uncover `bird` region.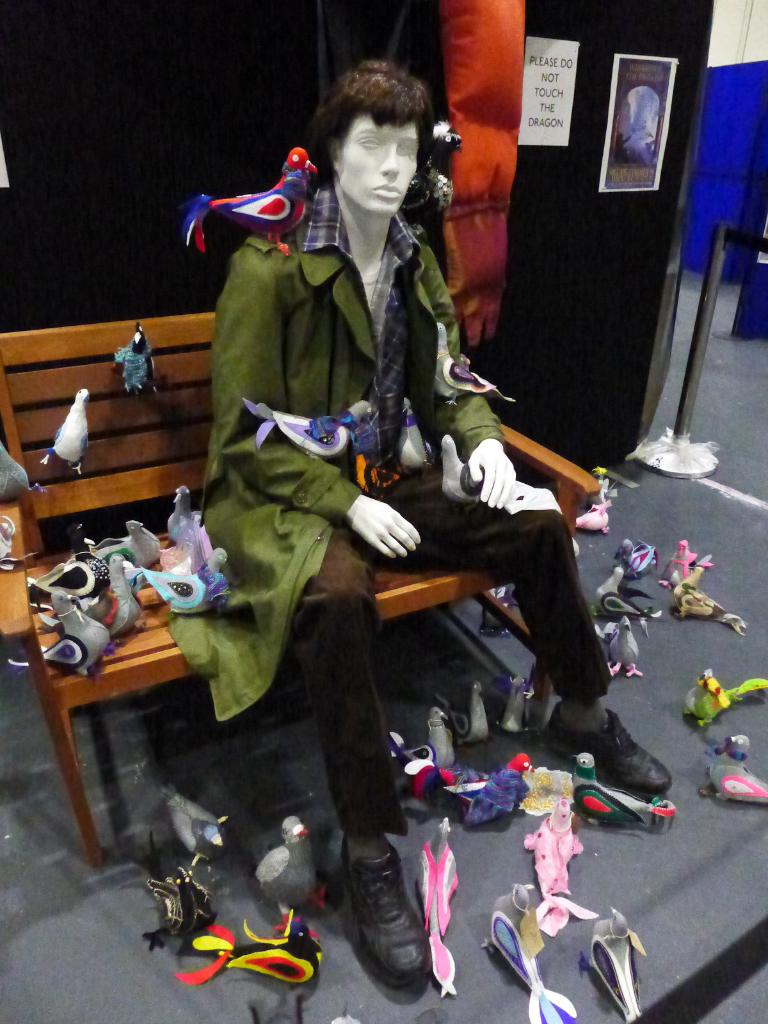
Uncovered: locate(664, 540, 709, 586).
